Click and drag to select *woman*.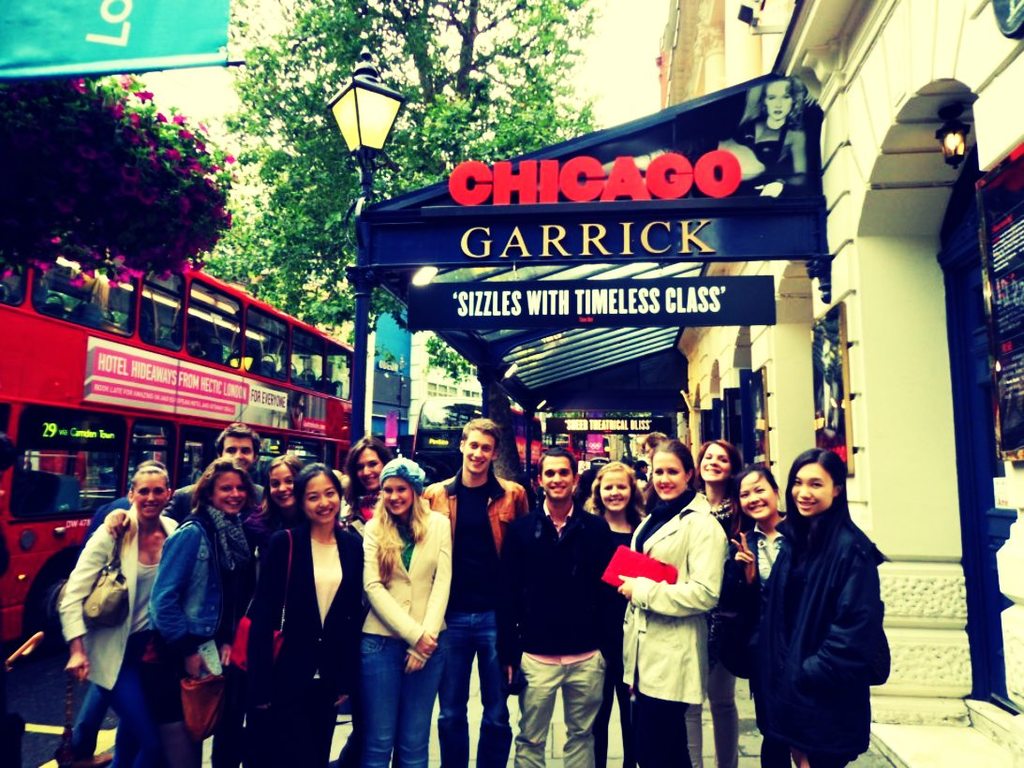
Selection: {"left": 342, "top": 434, "right": 395, "bottom": 535}.
